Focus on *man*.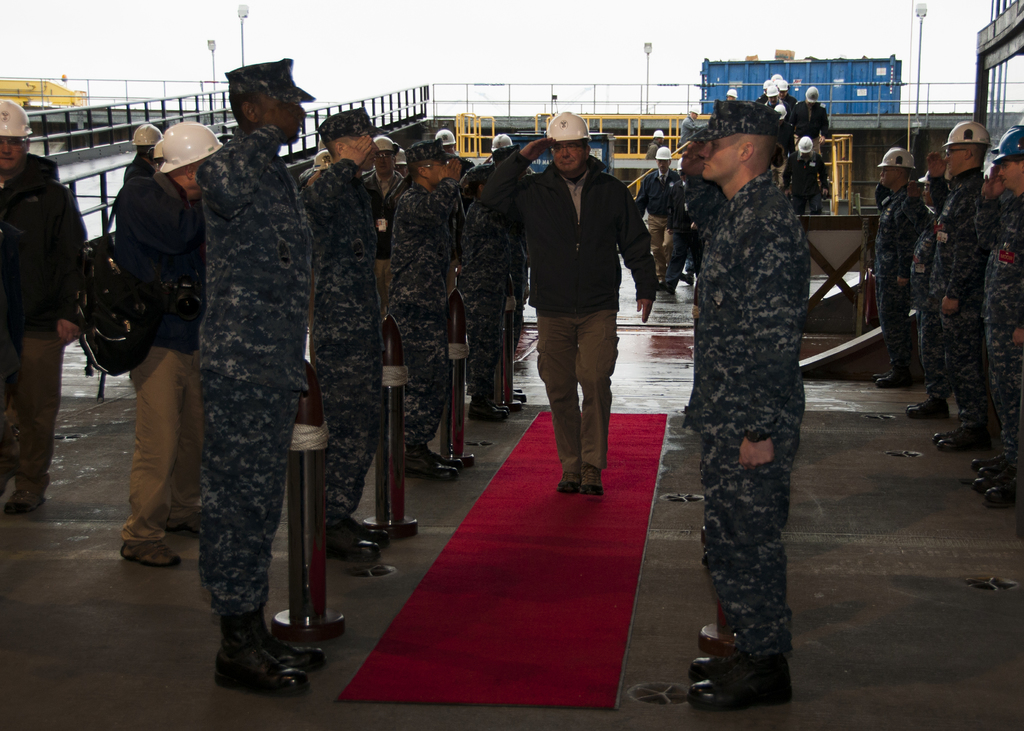
Focused at crop(686, 100, 806, 717).
